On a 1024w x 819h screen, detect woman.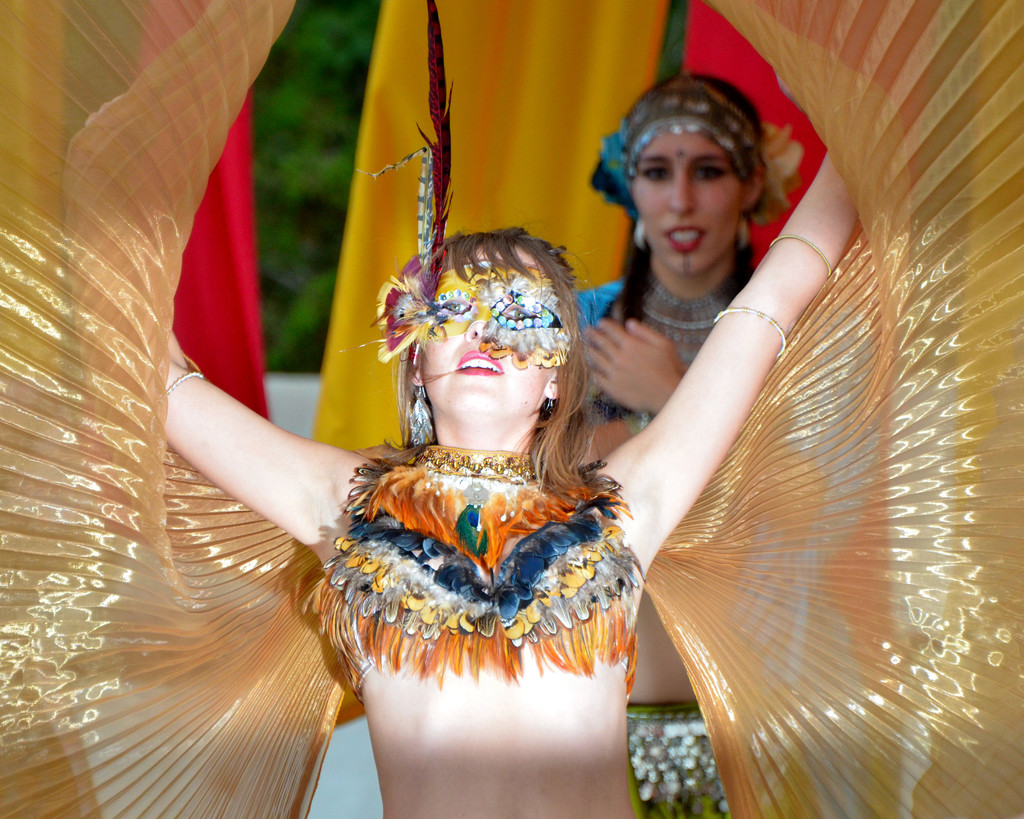
detection(75, 92, 859, 818).
